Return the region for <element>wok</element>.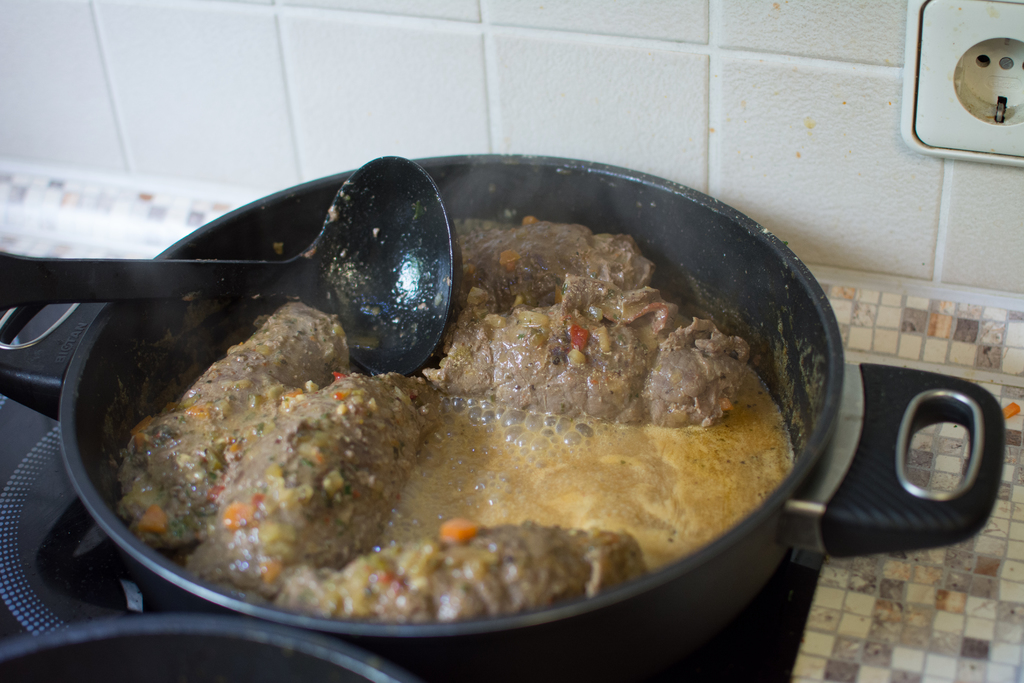
x1=0, y1=146, x2=1017, y2=682.
